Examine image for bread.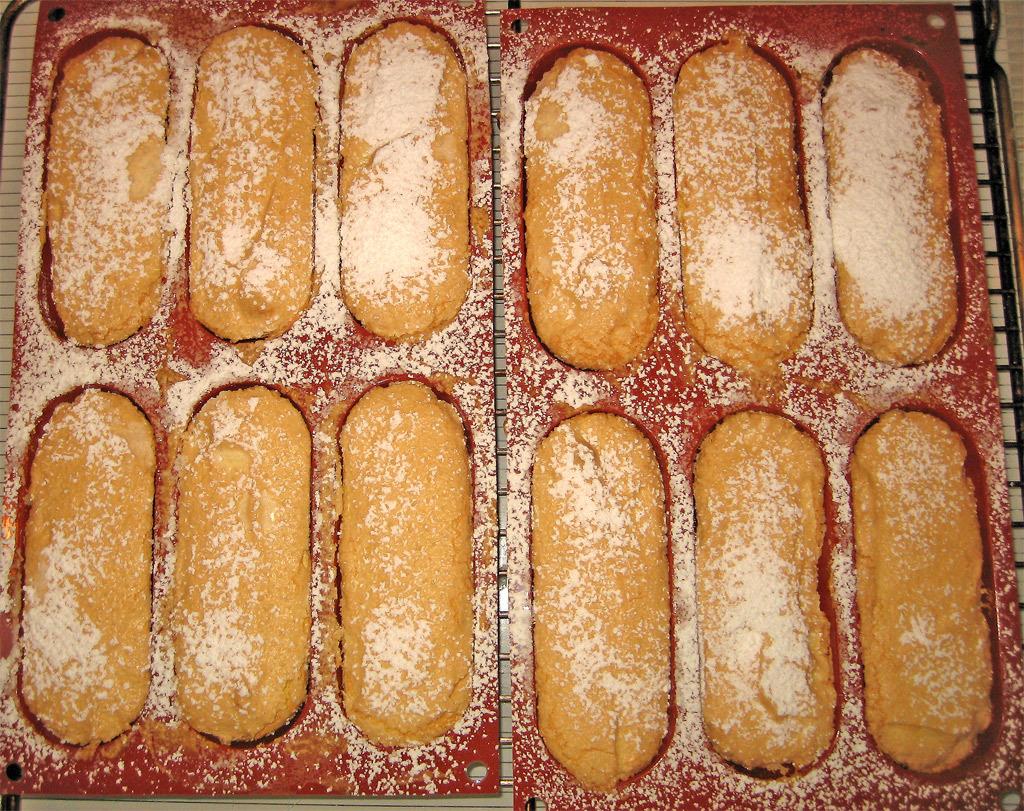
Examination result: box(163, 38, 304, 360).
